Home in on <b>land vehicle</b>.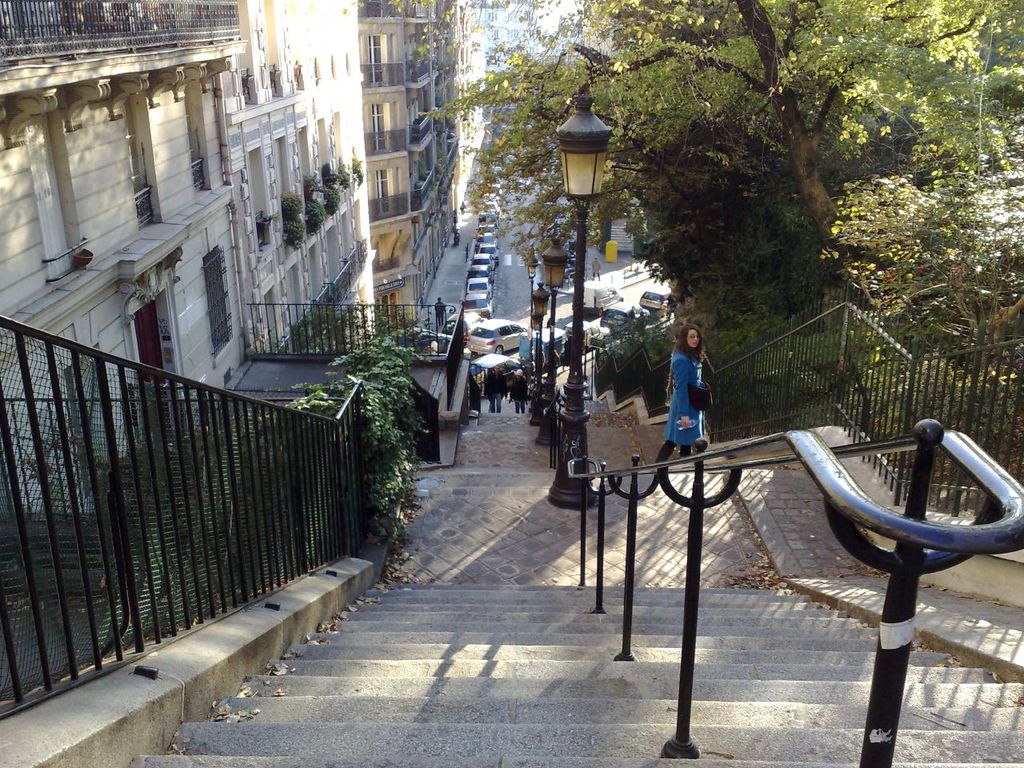
Homed in at (600,299,650,334).
